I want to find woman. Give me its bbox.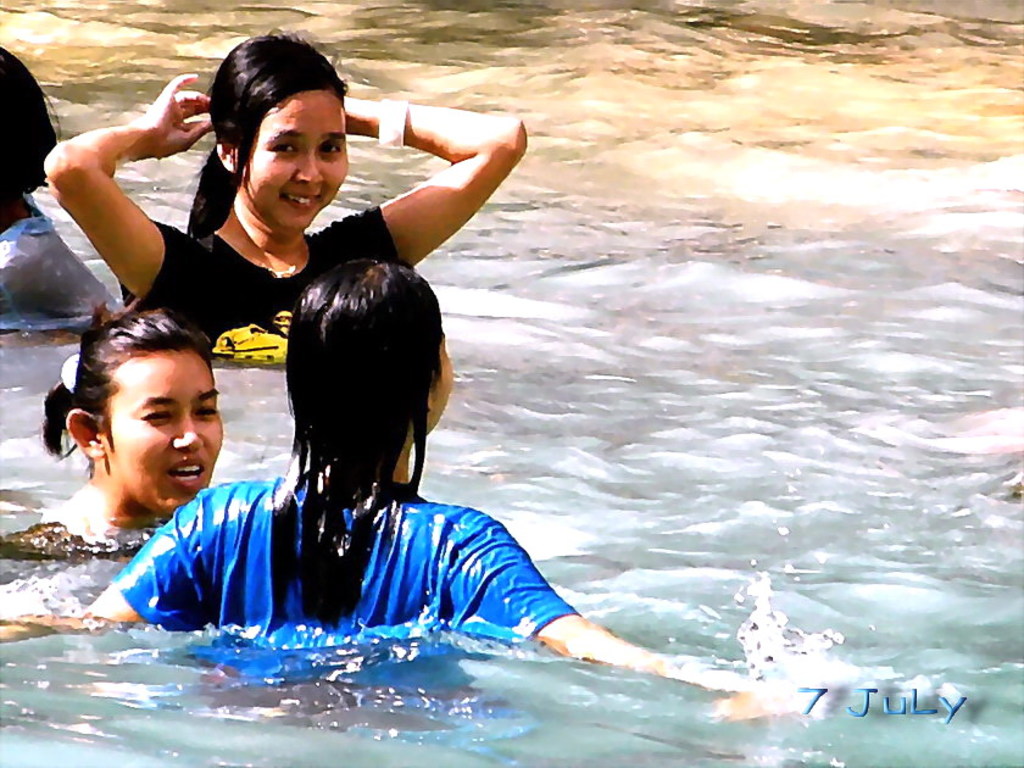
0, 250, 772, 705.
